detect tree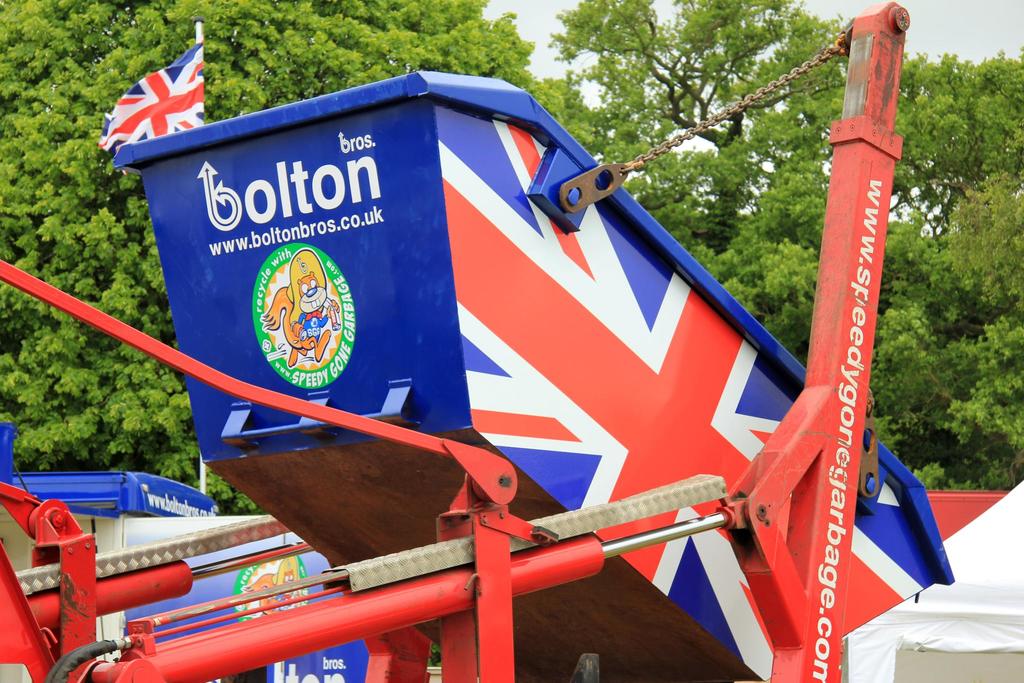
[left=548, top=0, right=810, bottom=243]
